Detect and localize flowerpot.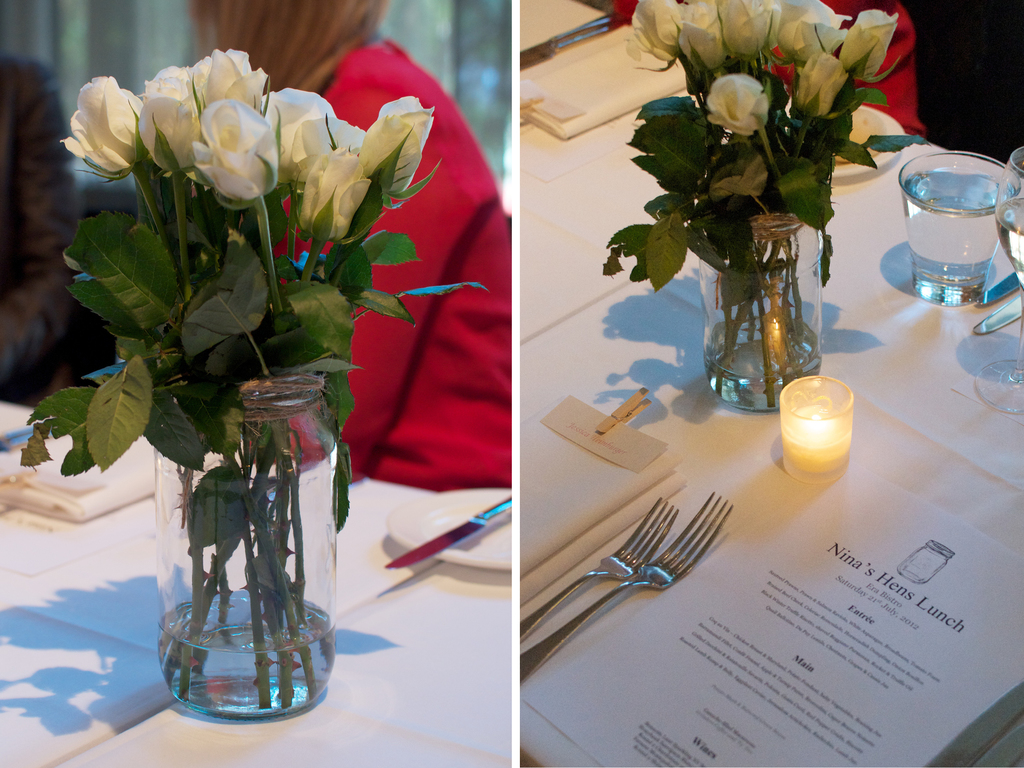
Localized at (x1=698, y1=206, x2=824, y2=416).
